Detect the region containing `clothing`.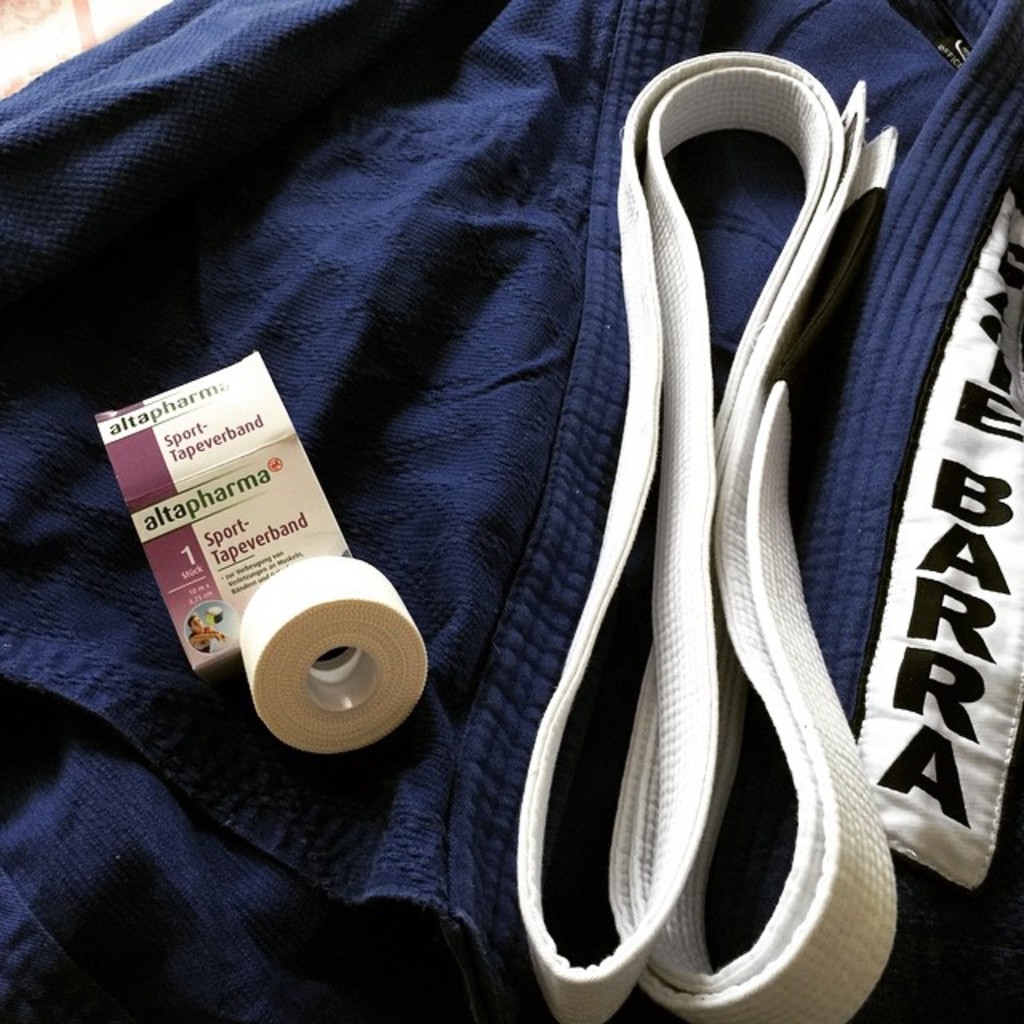
Rect(0, 0, 1022, 1022).
